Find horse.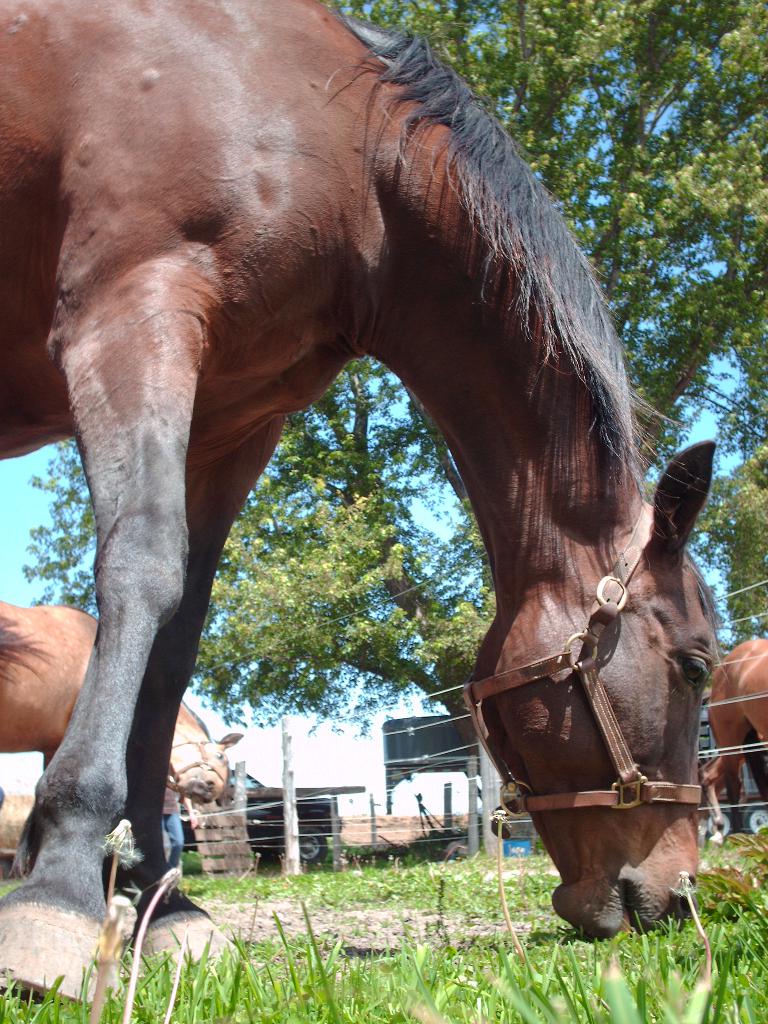
box=[0, 596, 246, 808].
